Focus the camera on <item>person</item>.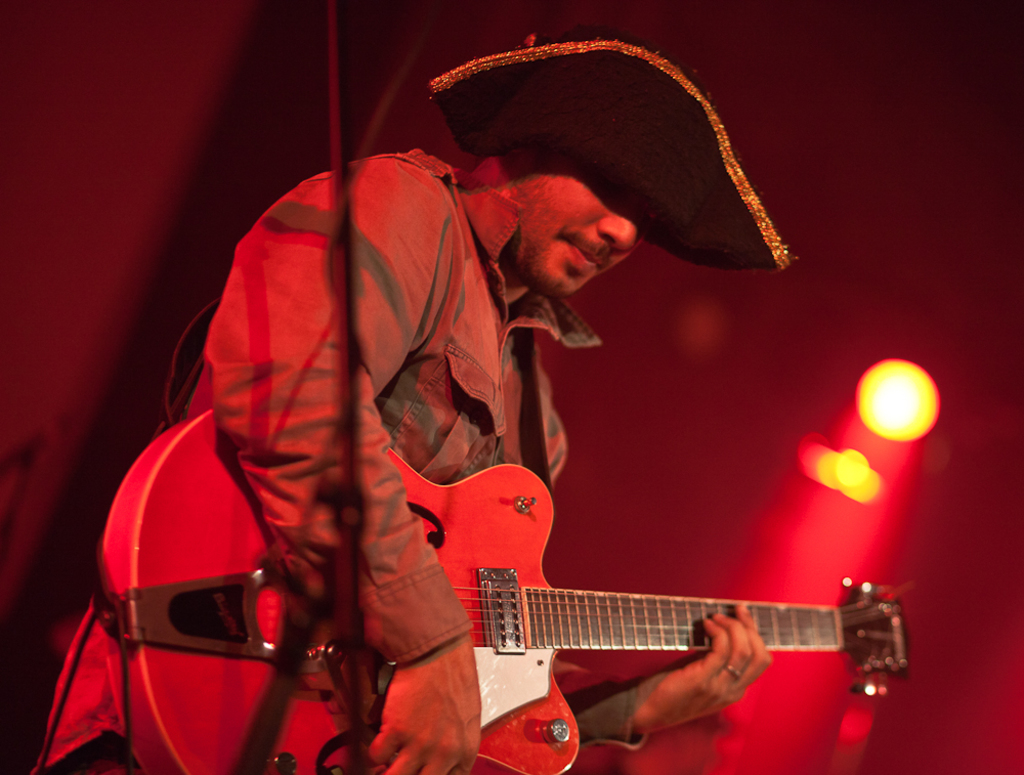
Focus region: [left=131, top=37, right=845, bottom=765].
